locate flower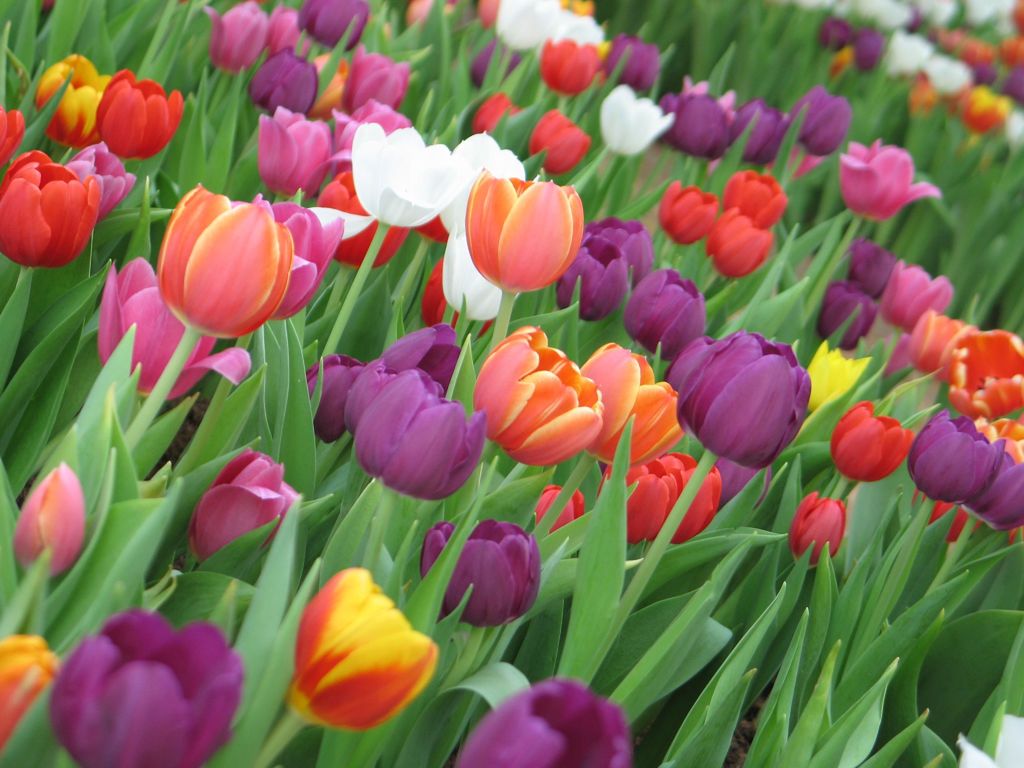
BBox(456, 669, 636, 767)
